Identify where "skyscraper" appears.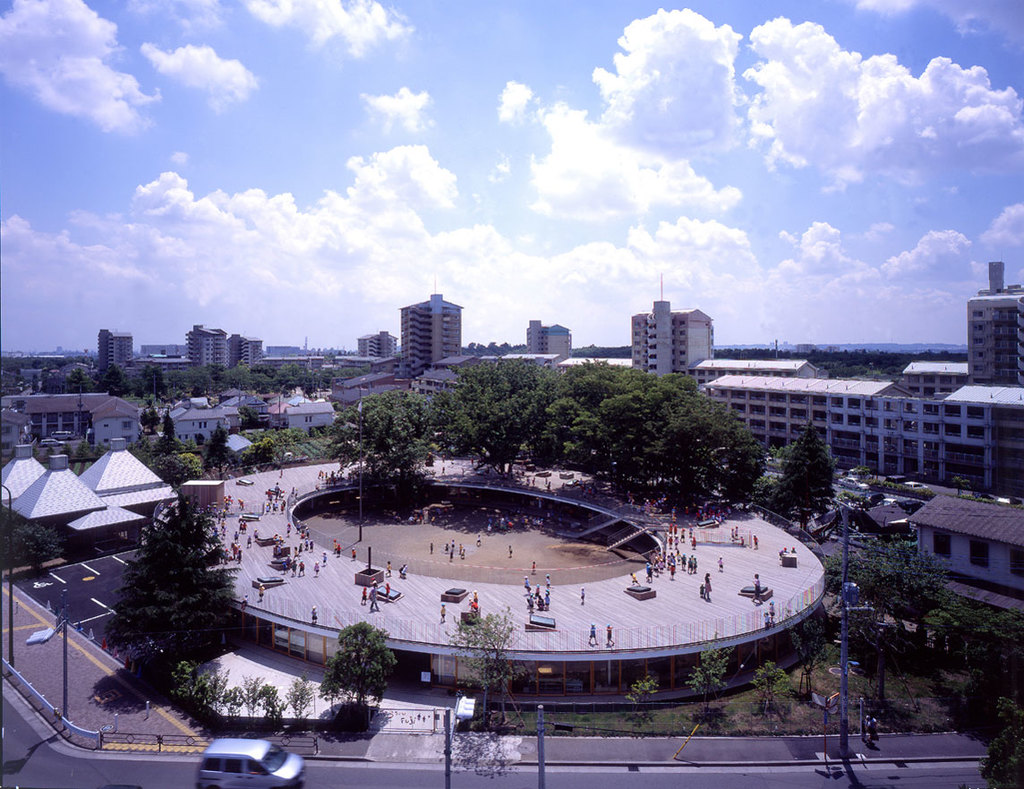
Appears at 960,262,1023,386.
